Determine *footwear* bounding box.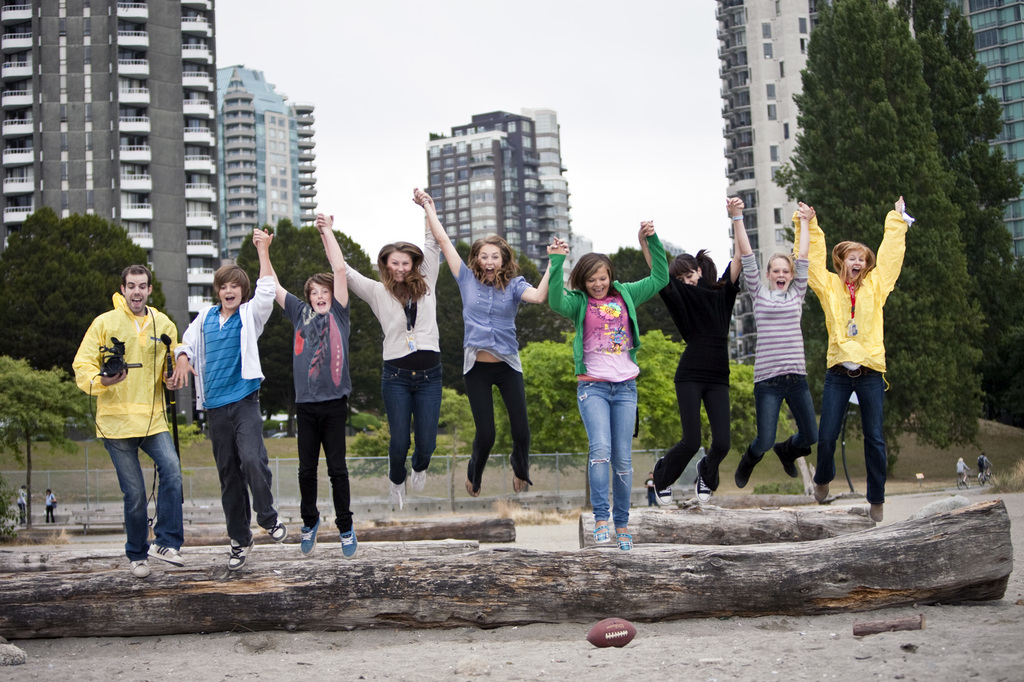
Determined: [x1=411, y1=469, x2=426, y2=490].
